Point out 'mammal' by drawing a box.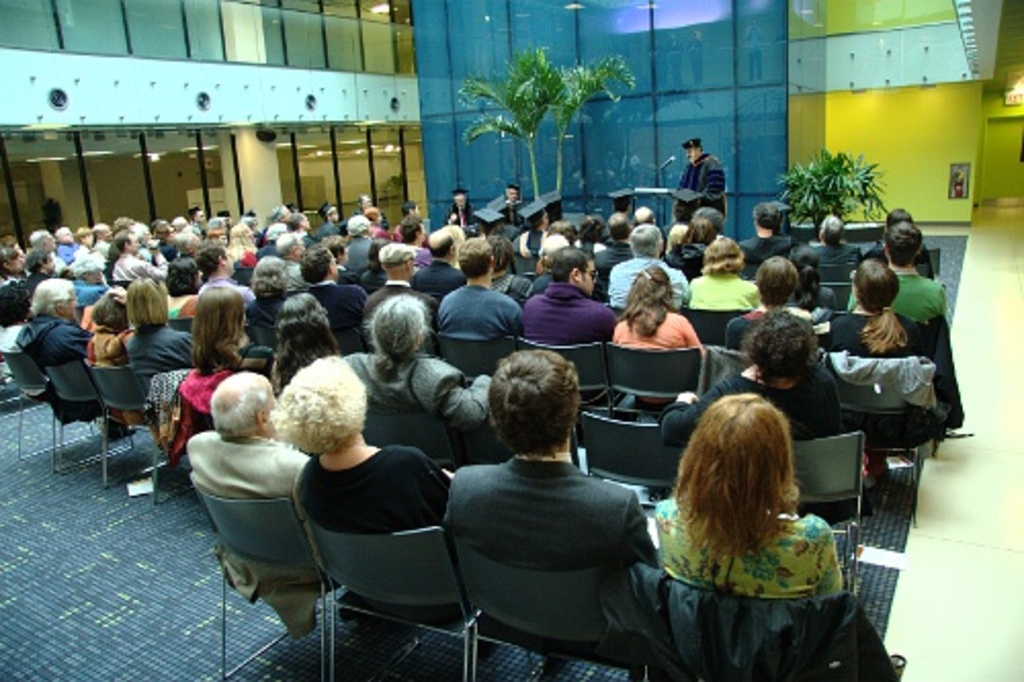
[608, 260, 700, 350].
